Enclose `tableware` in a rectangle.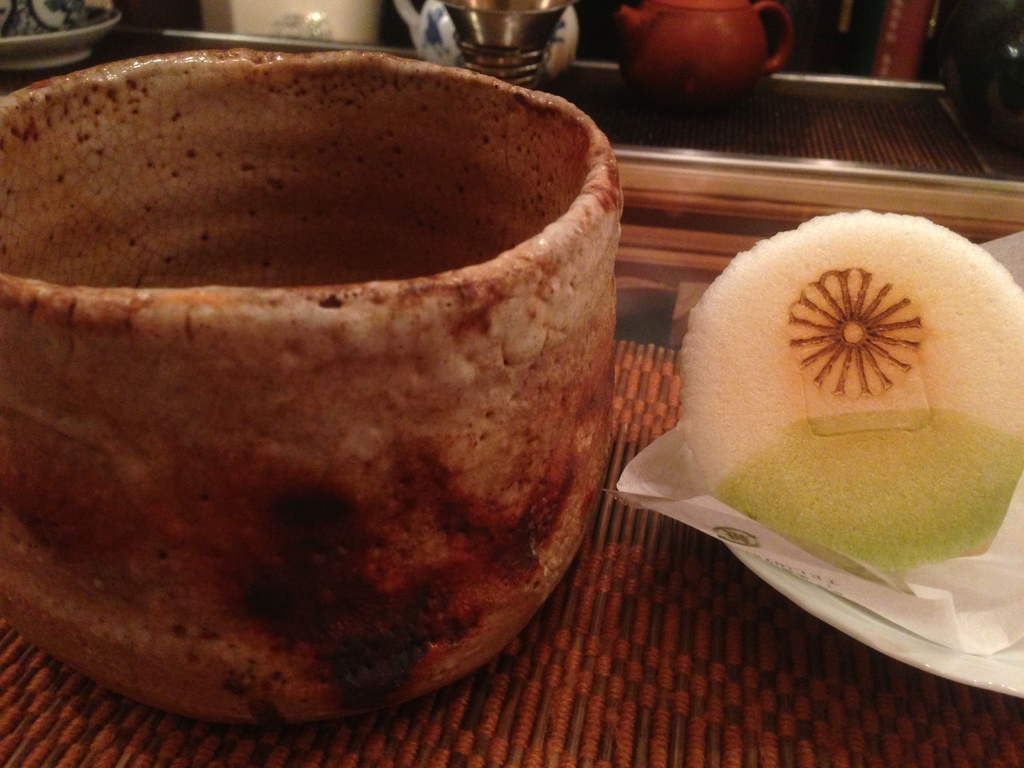
202, 0, 232, 46.
